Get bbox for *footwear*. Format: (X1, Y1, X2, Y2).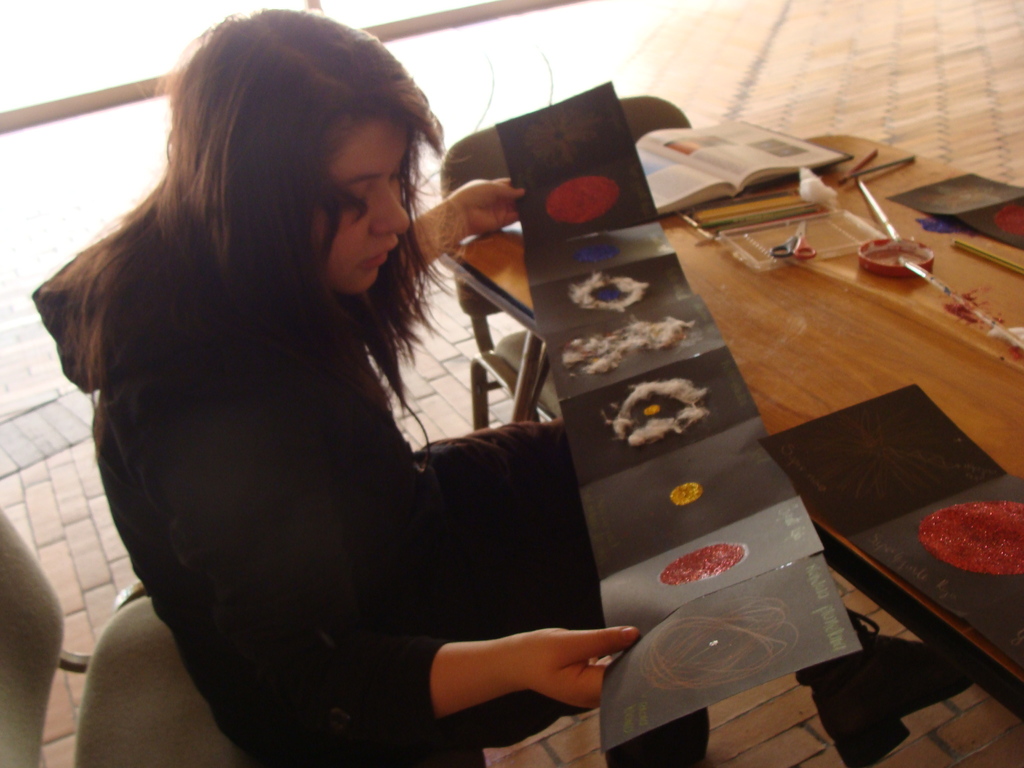
(796, 605, 977, 767).
